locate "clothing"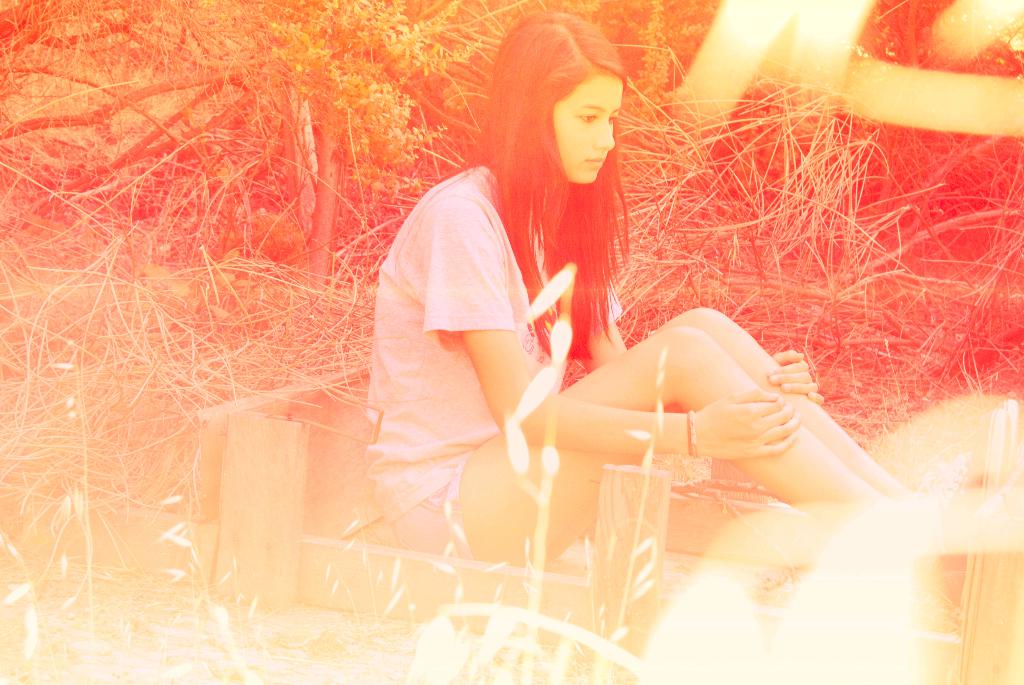
x1=367, y1=161, x2=624, y2=565
